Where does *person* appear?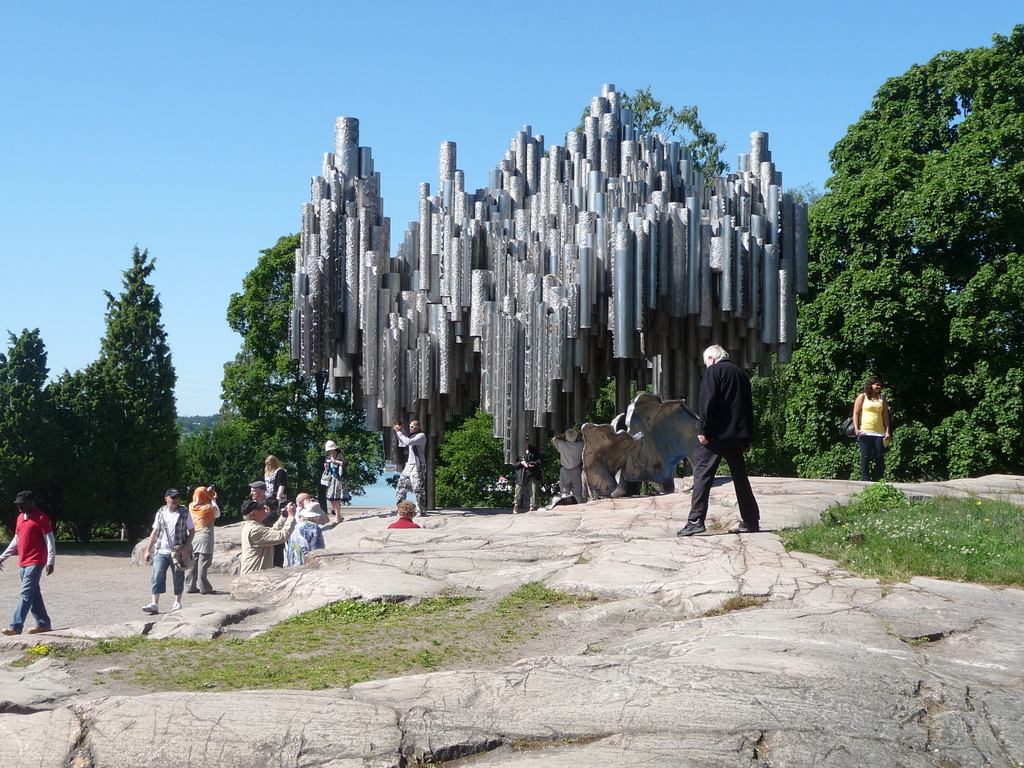
Appears at box=[552, 428, 589, 500].
